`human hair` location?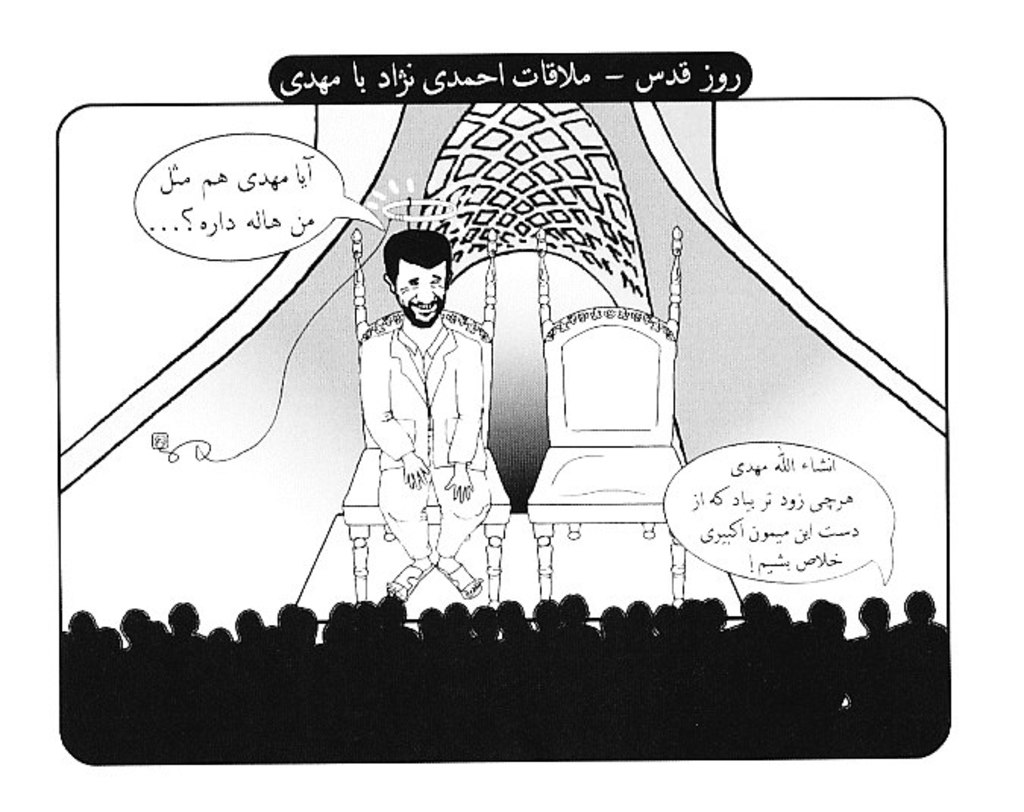
detection(59, 590, 948, 688)
